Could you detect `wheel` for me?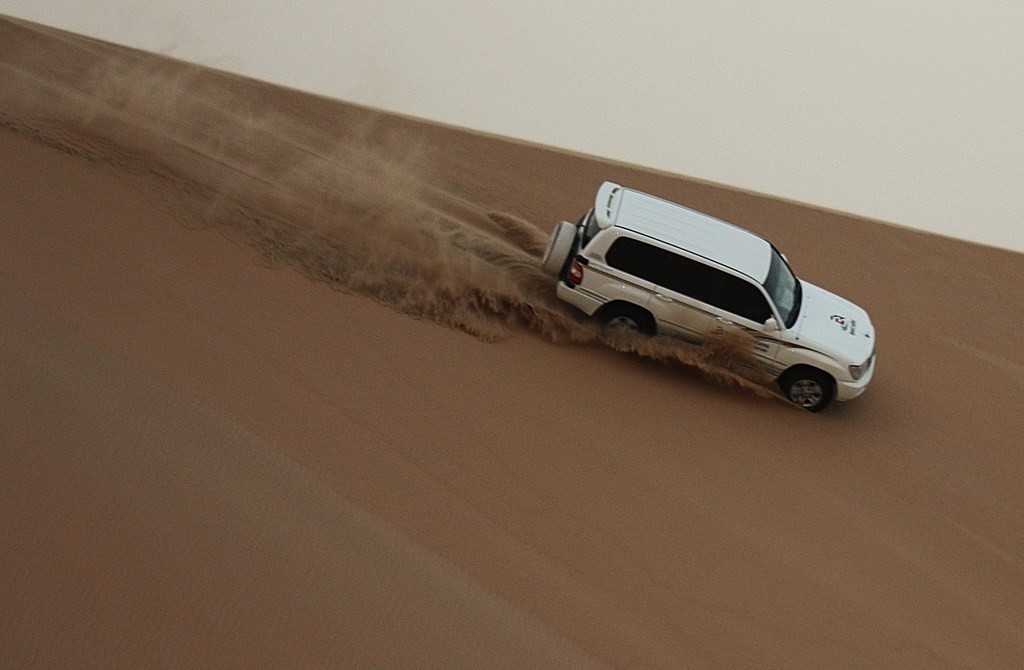
Detection result: crop(541, 222, 577, 274).
